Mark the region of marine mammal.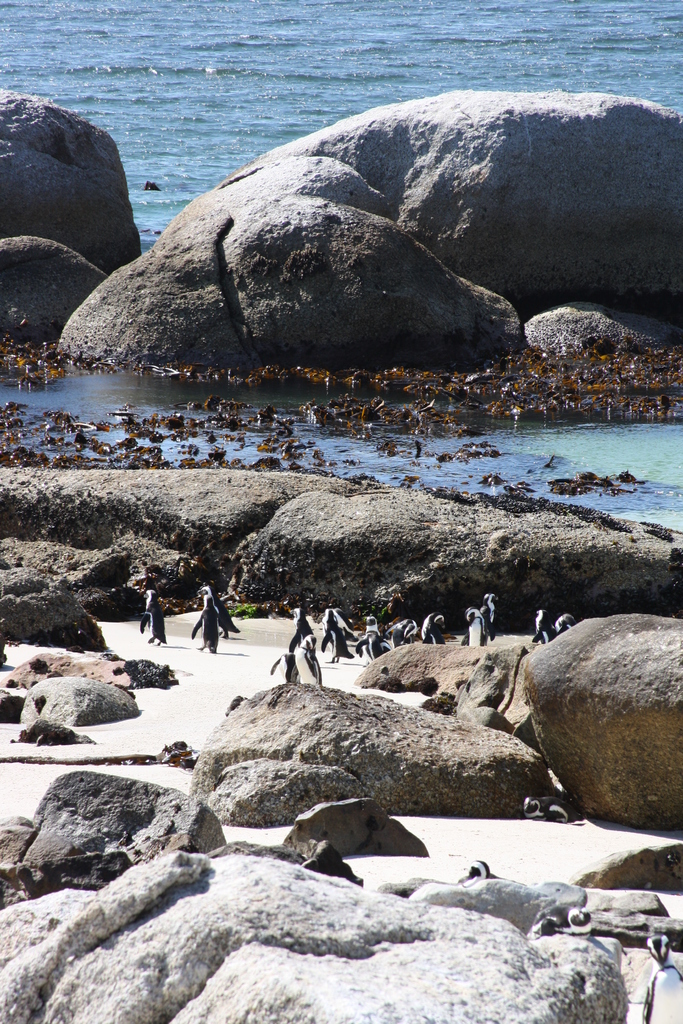
Region: (x1=320, y1=606, x2=353, y2=660).
